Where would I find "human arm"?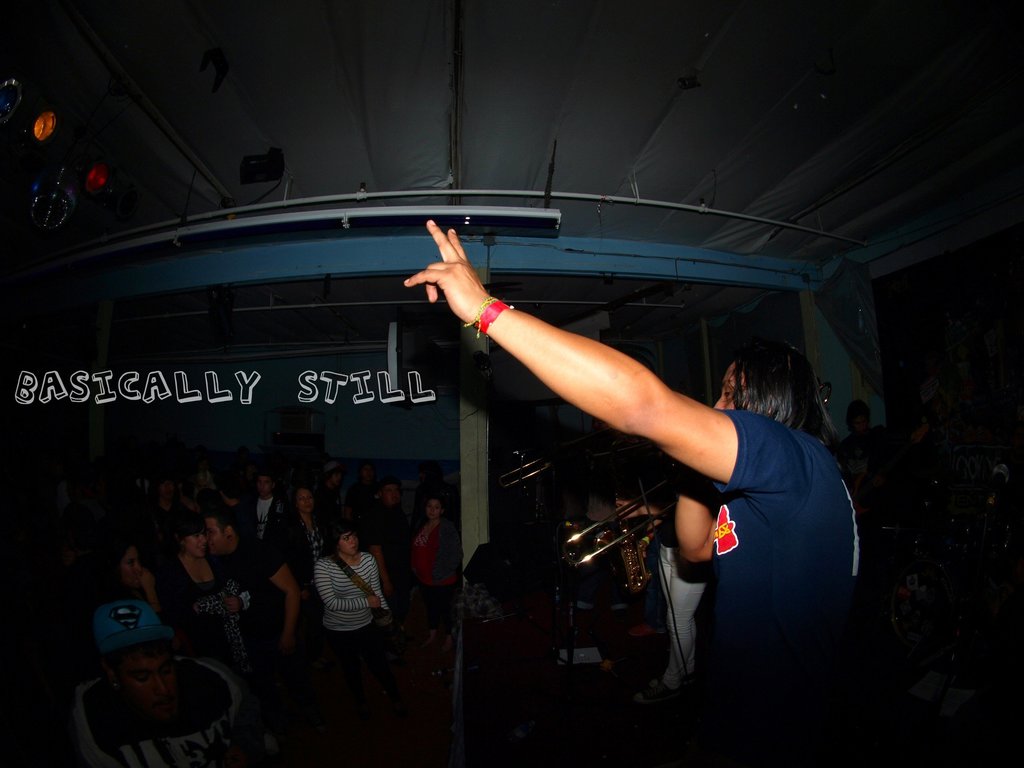
At BBox(255, 541, 300, 644).
